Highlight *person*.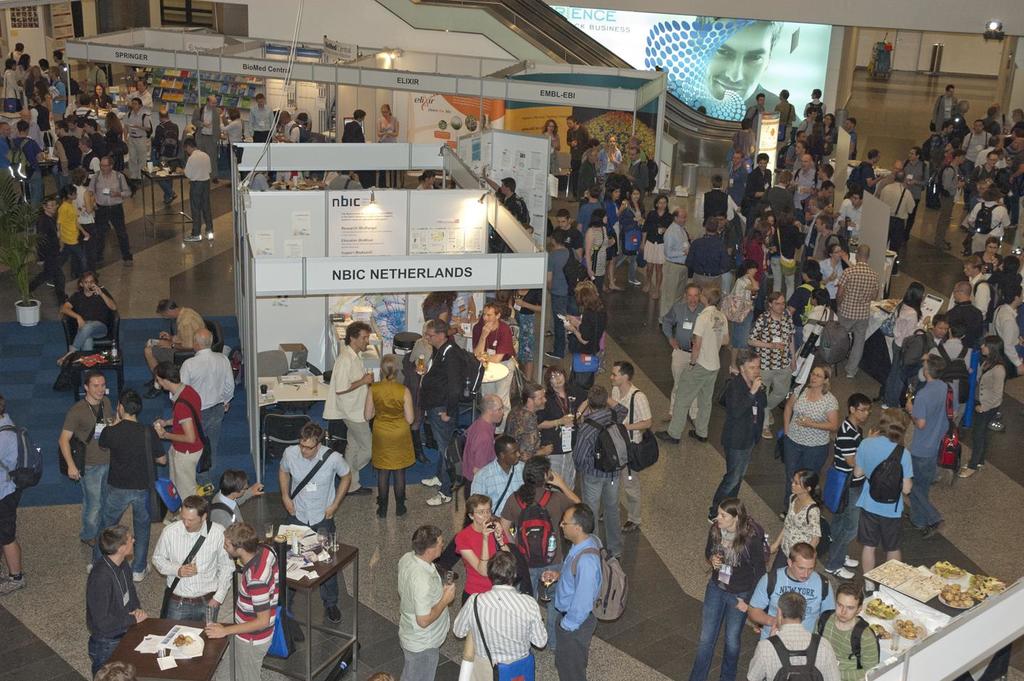
Highlighted region: bbox(145, 300, 205, 399).
